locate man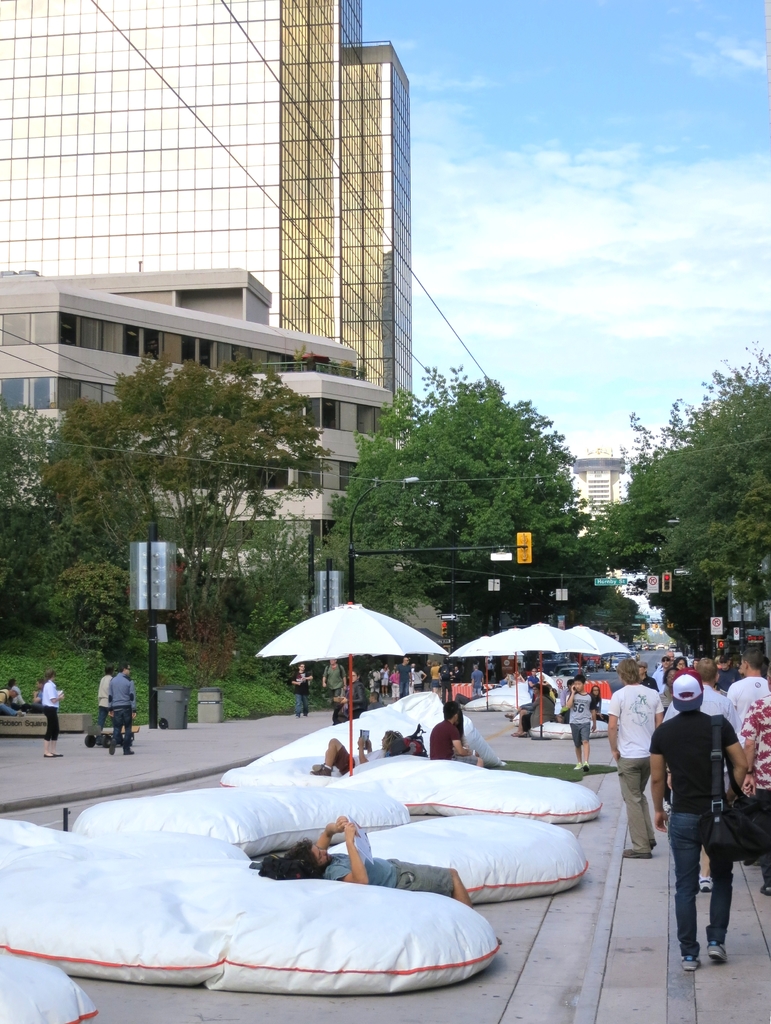
[488, 656, 497, 677]
